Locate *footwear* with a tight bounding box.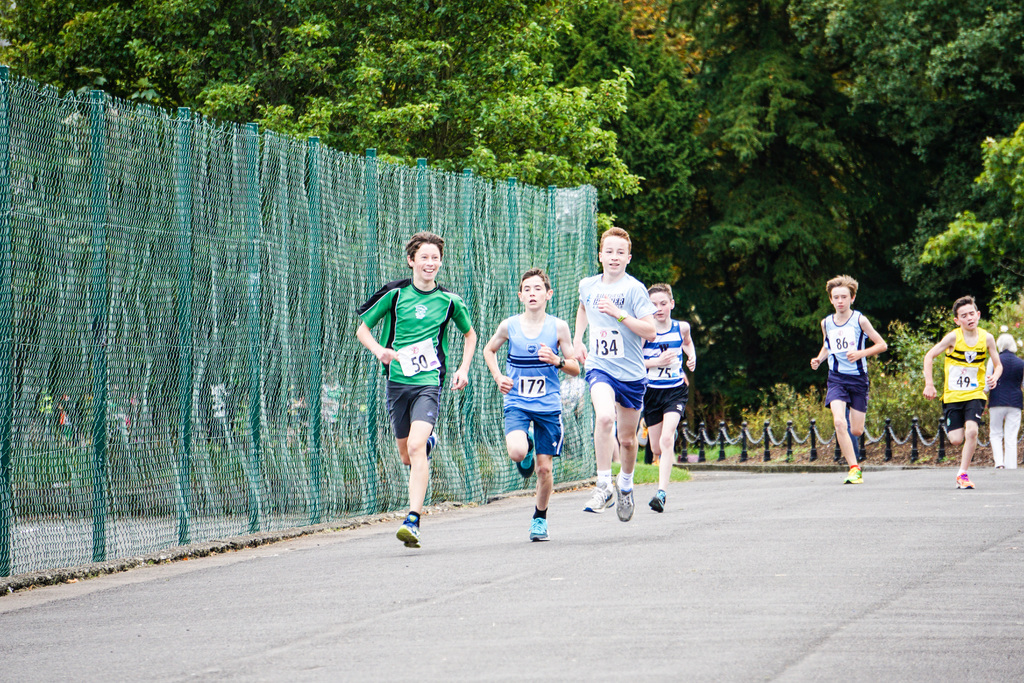
672, 427, 680, 443.
